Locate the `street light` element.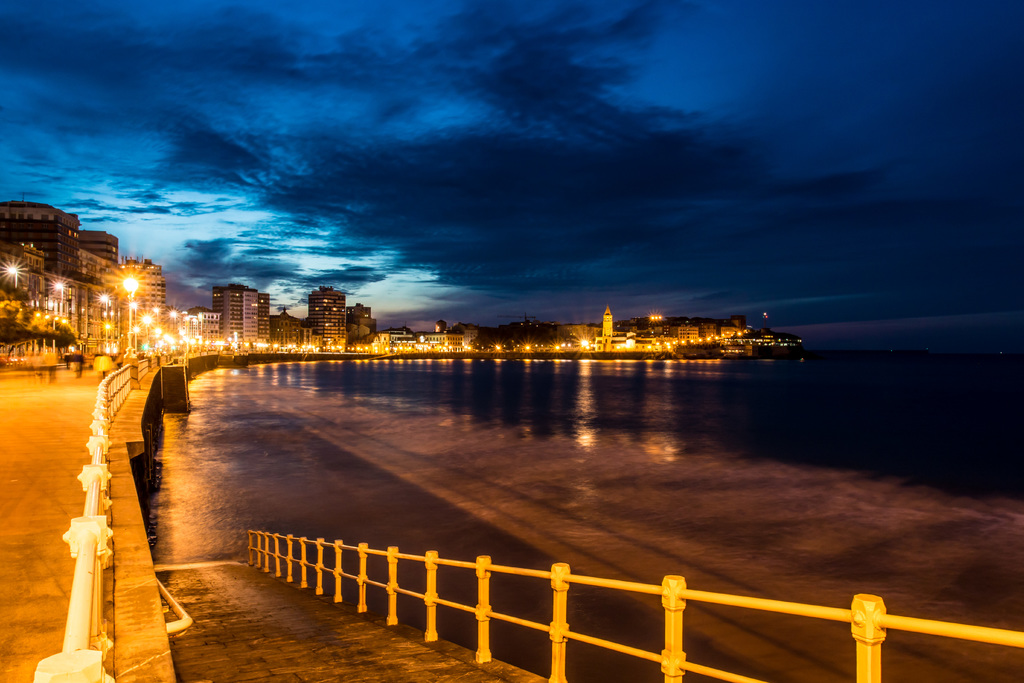
Element bbox: box(166, 306, 178, 338).
